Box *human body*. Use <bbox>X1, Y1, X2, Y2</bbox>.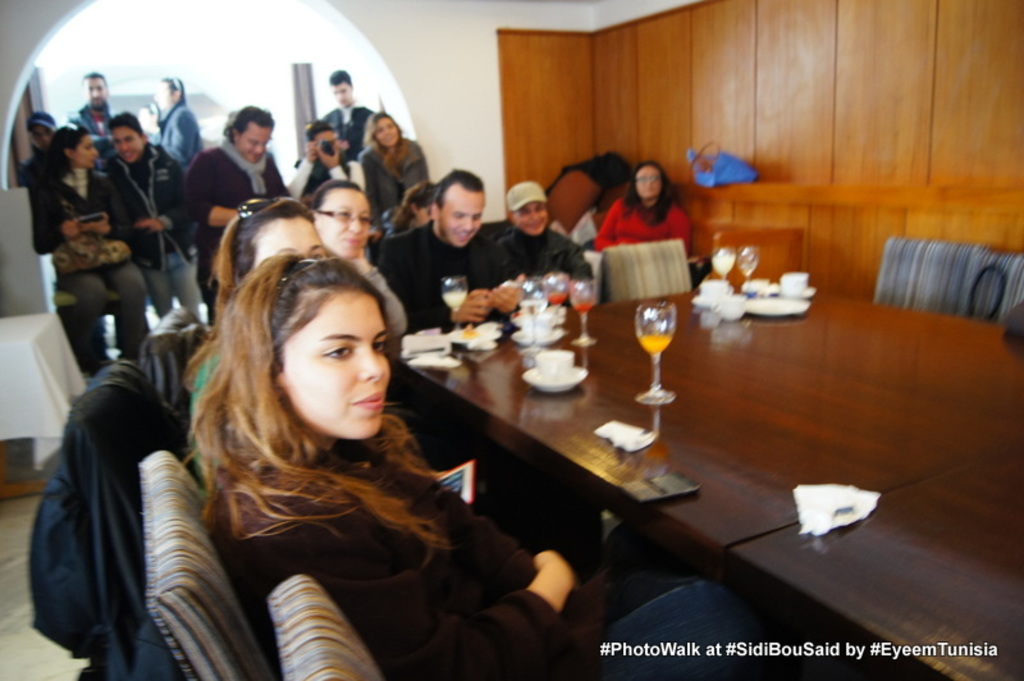
<bbox>324, 102, 381, 160</bbox>.
